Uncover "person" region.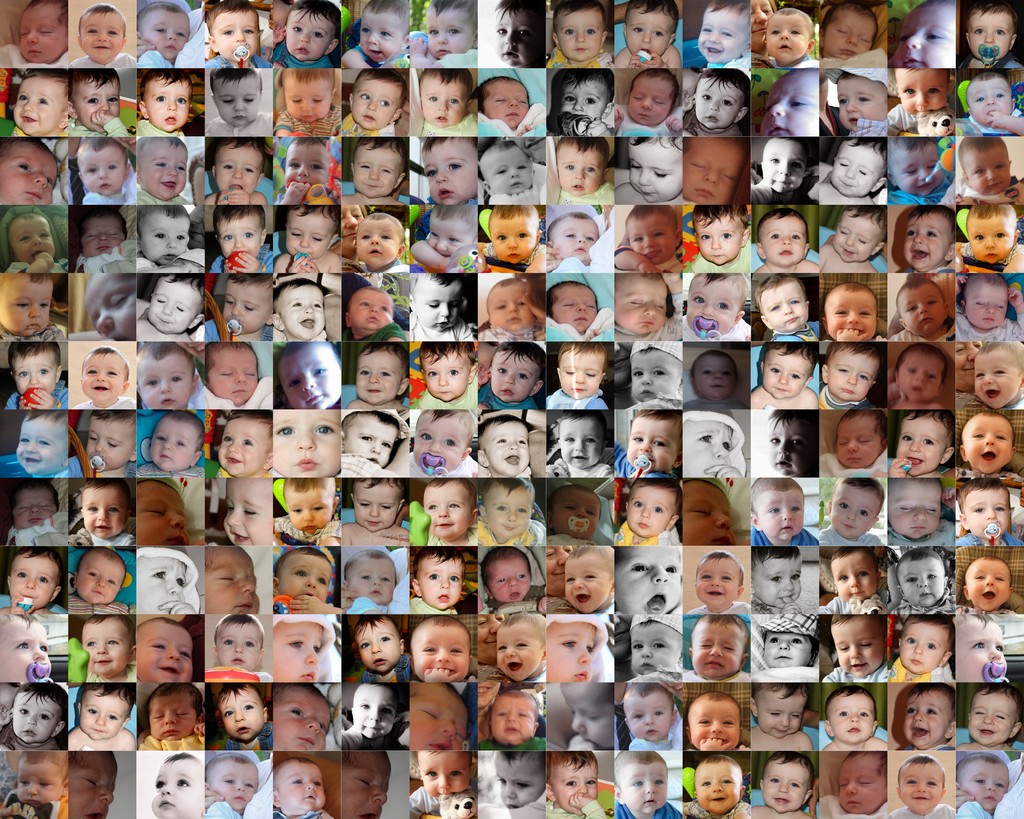
Uncovered: Rect(0, 547, 63, 613).
